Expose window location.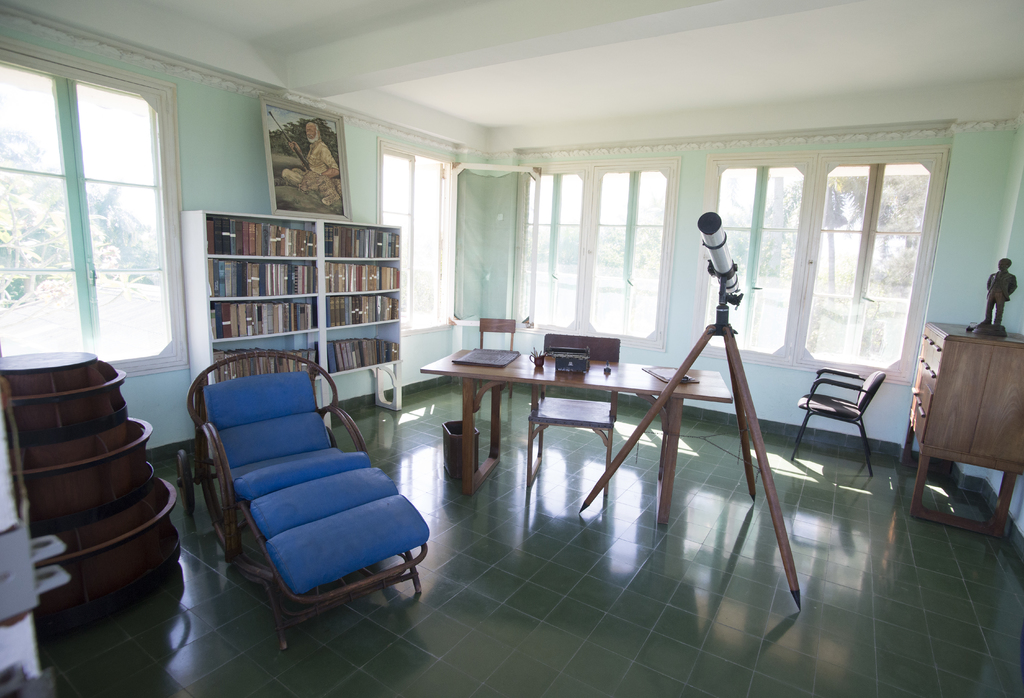
Exposed at bbox=[703, 143, 943, 366].
